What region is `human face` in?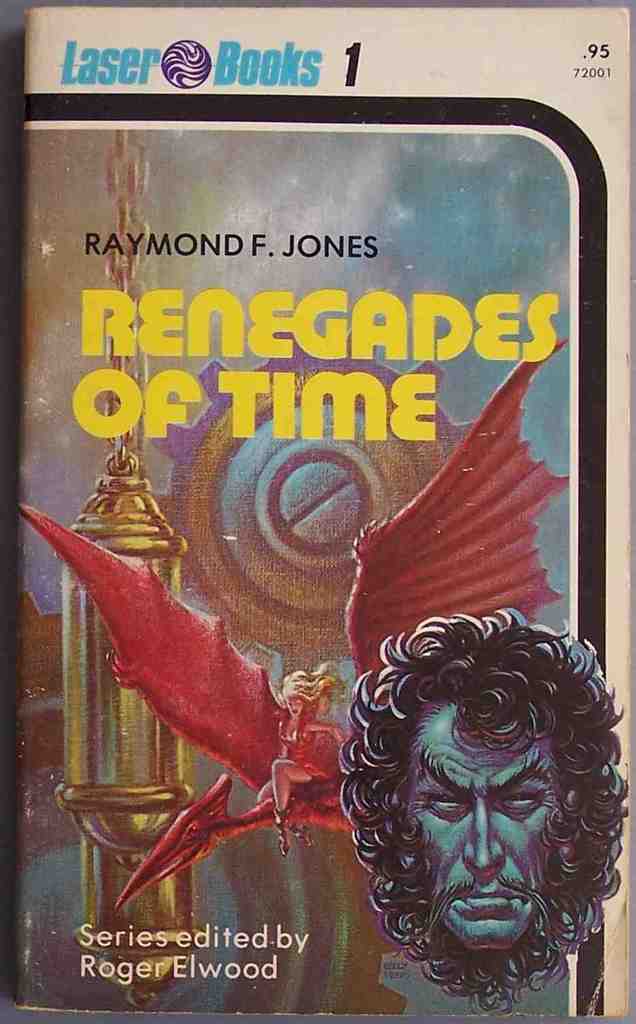
(x1=391, y1=700, x2=560, y2=949).
